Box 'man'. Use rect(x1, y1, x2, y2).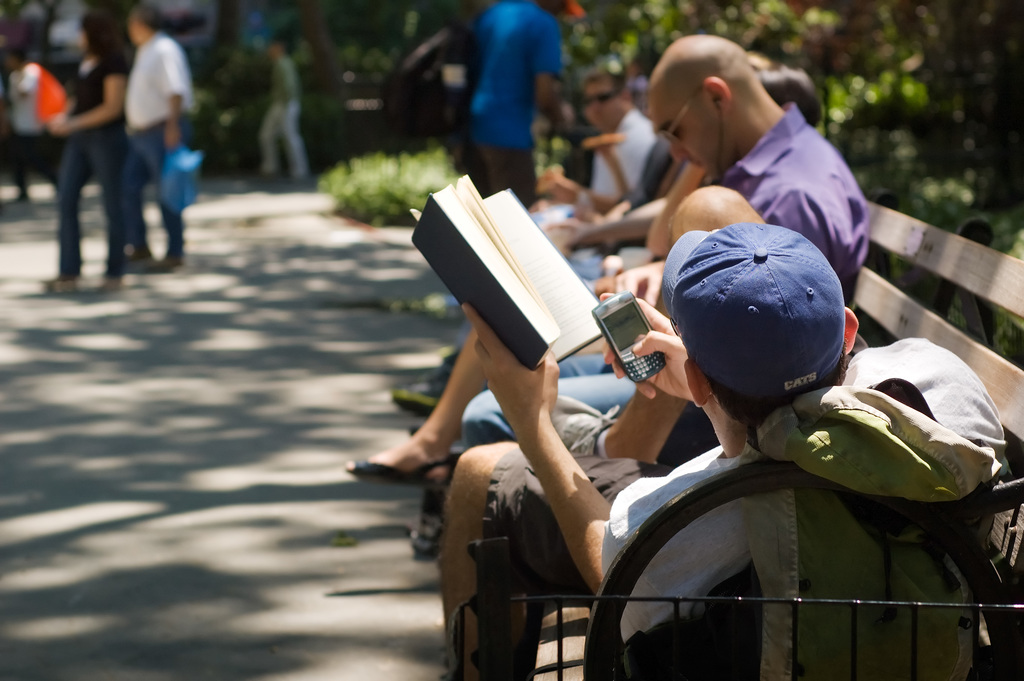
rect(456, 0, 579, 209).
